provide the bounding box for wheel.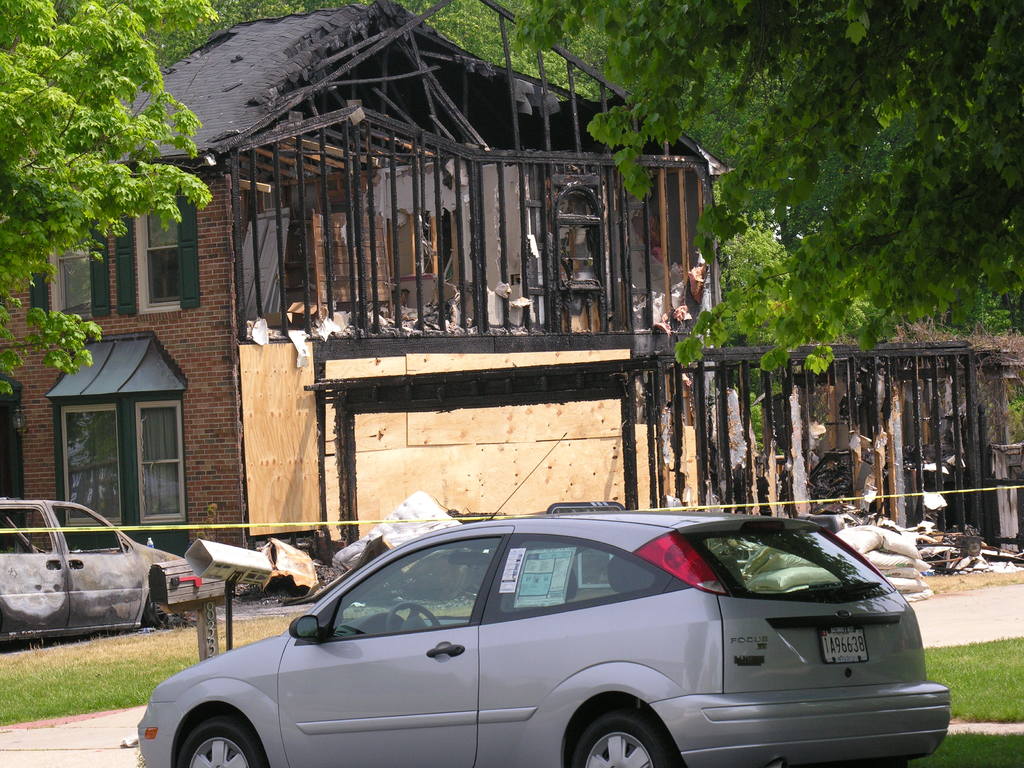
<bbox>563, 698, 681, 767</bbox>.
